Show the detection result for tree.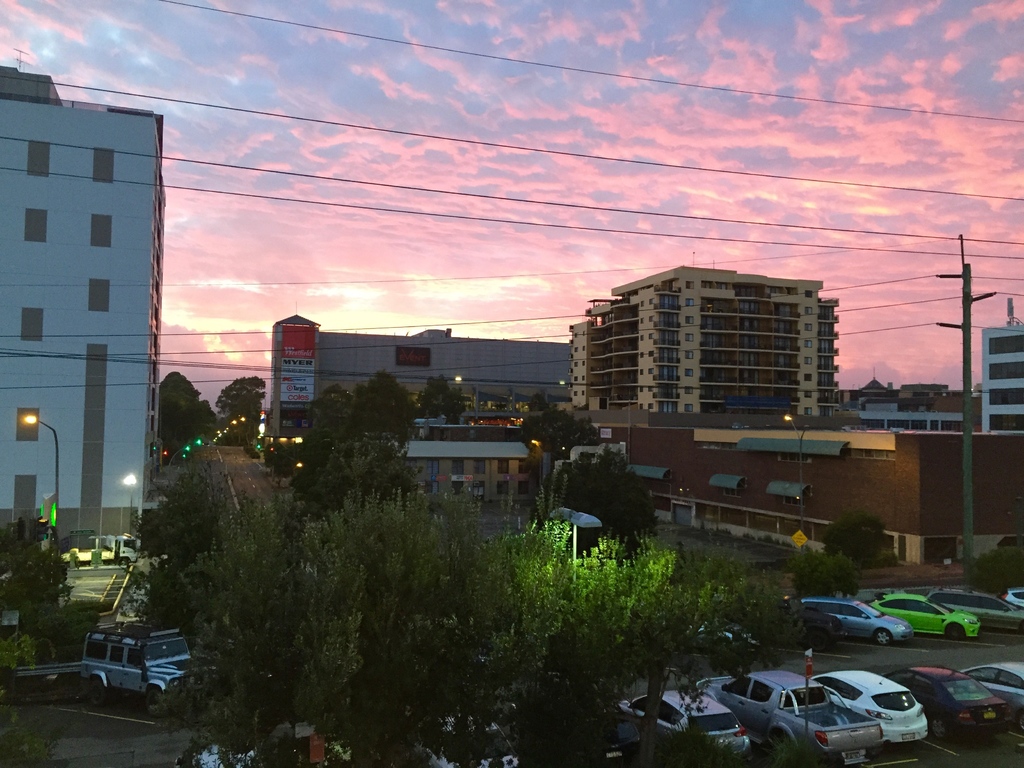
<bbox>301, 383, 349, 463</bbox>.
